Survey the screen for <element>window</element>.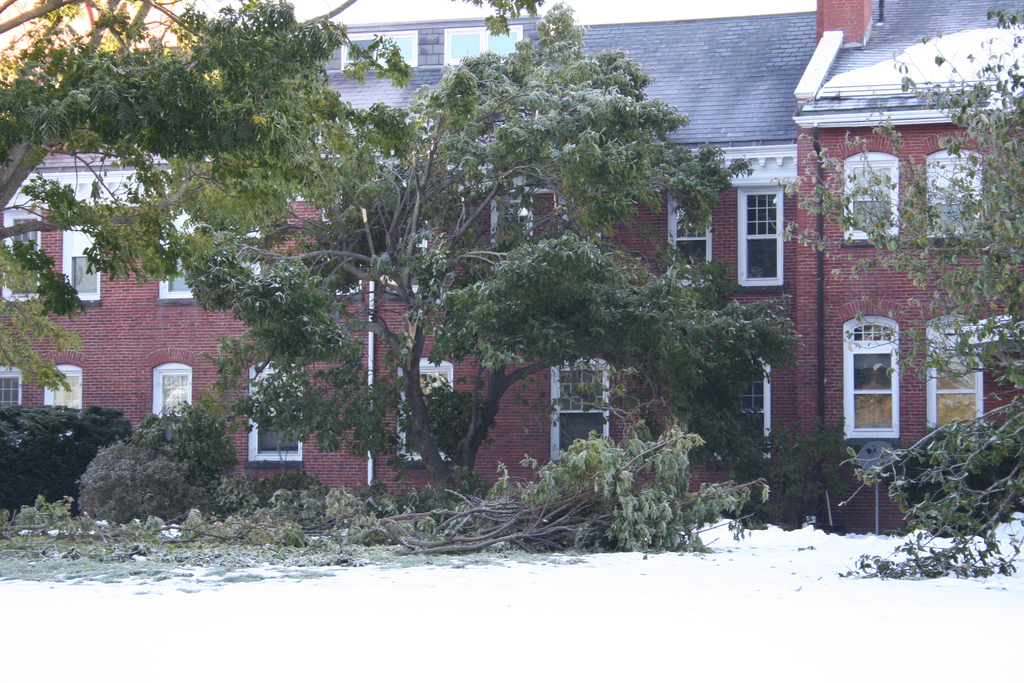
Survey found: 662, 188, 715, 289.
